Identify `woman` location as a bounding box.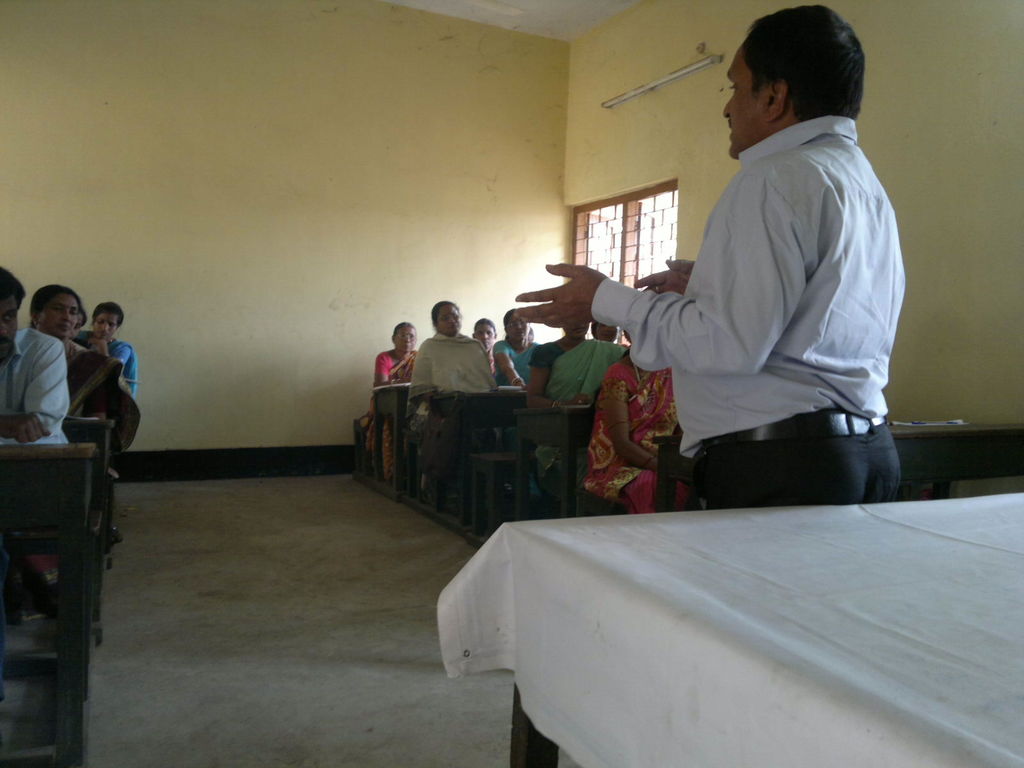
Rect(357, 318, 416, 486).
